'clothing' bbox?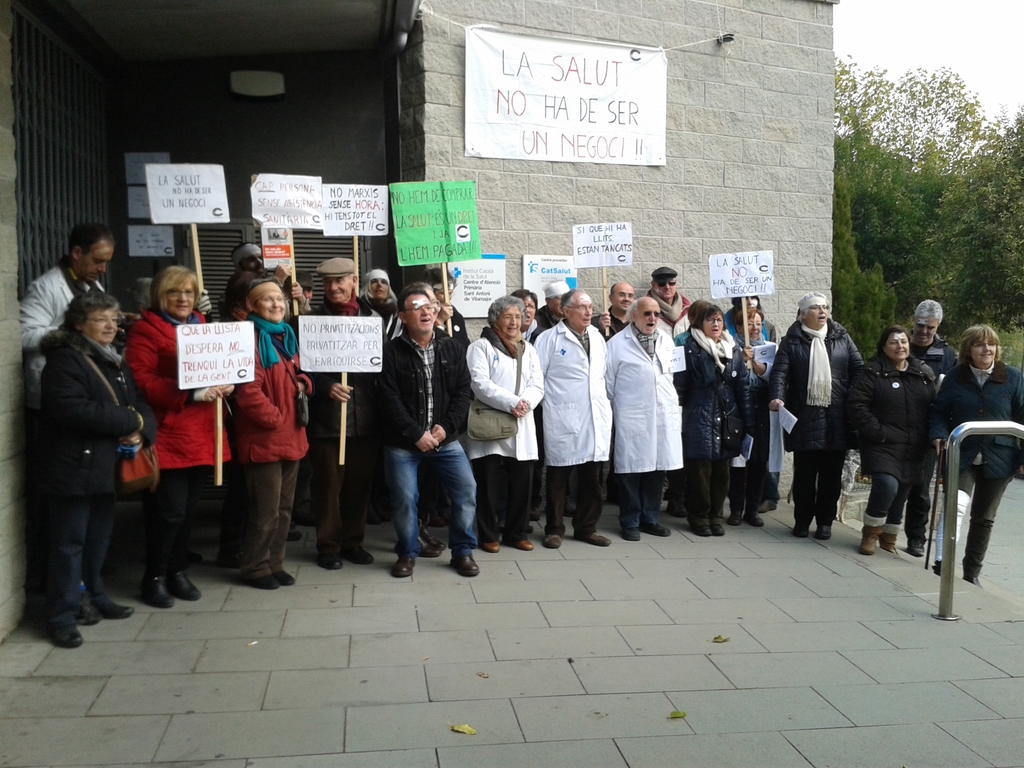
726/334/782/529
